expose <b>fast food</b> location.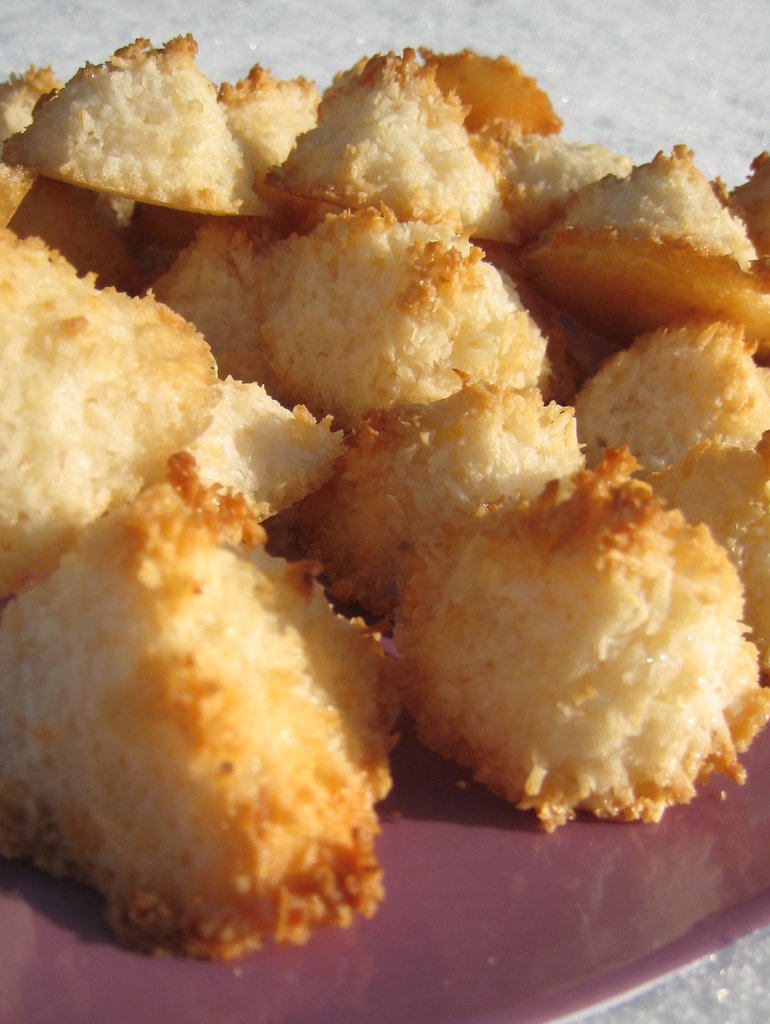
Exposed at x1=532 y1=134 x2=769 y2=345.
